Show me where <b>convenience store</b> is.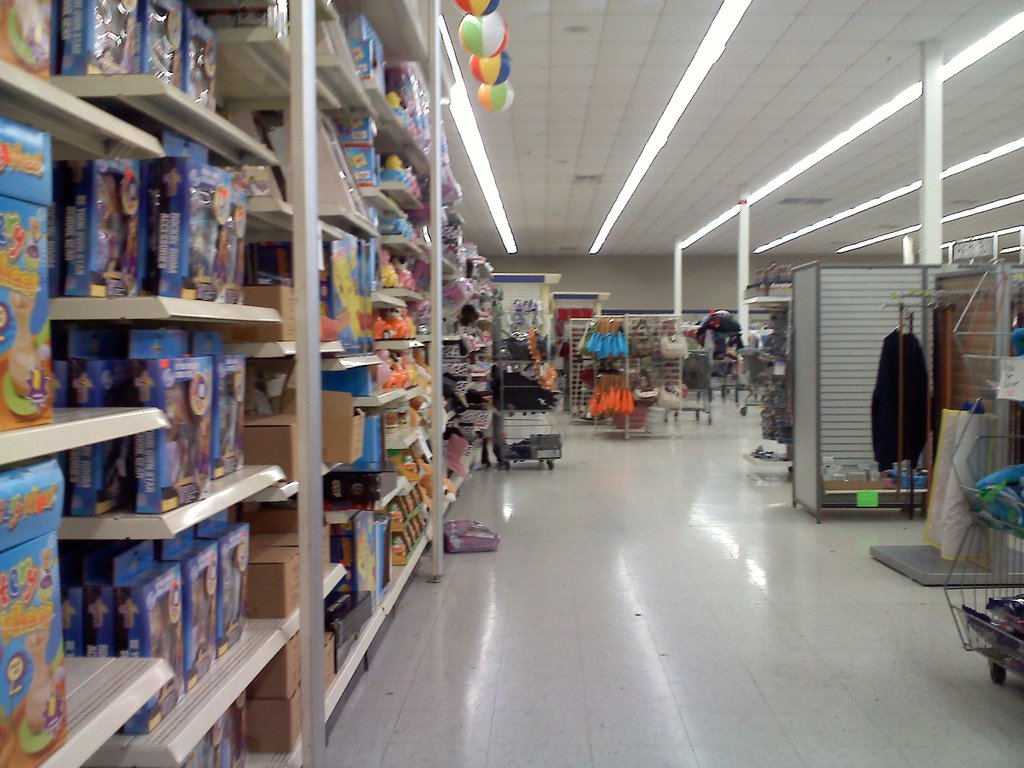
<b>convenience store</b> is at {"left": 8, "top": 0, "right": 915, "bottom": 741}.
